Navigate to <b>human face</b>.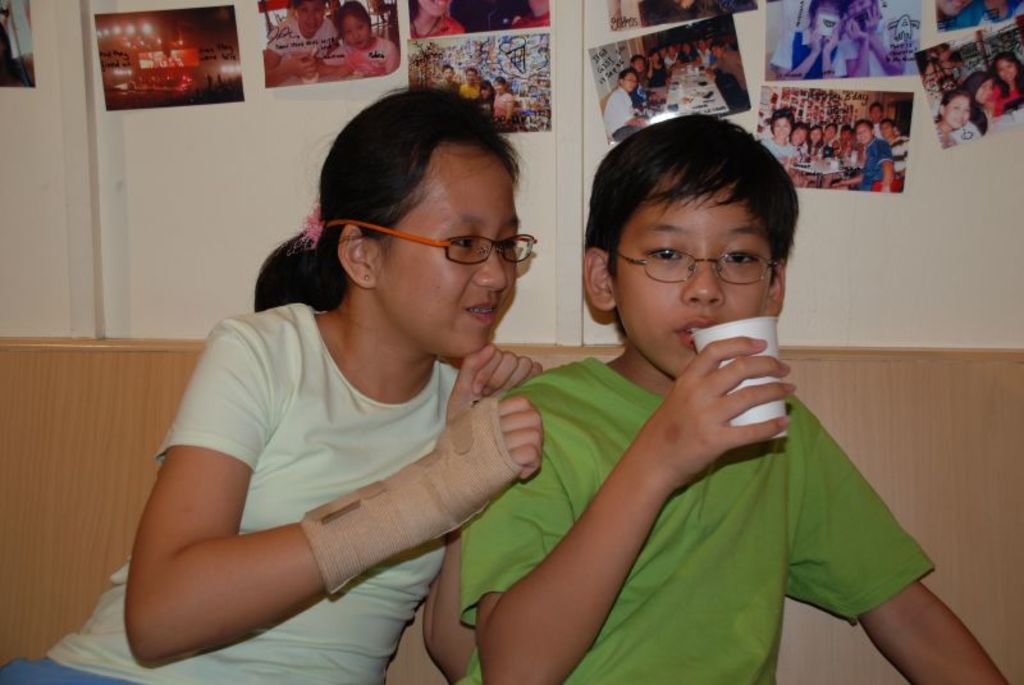
Navigation target: box(463, 73, 476, 85).
